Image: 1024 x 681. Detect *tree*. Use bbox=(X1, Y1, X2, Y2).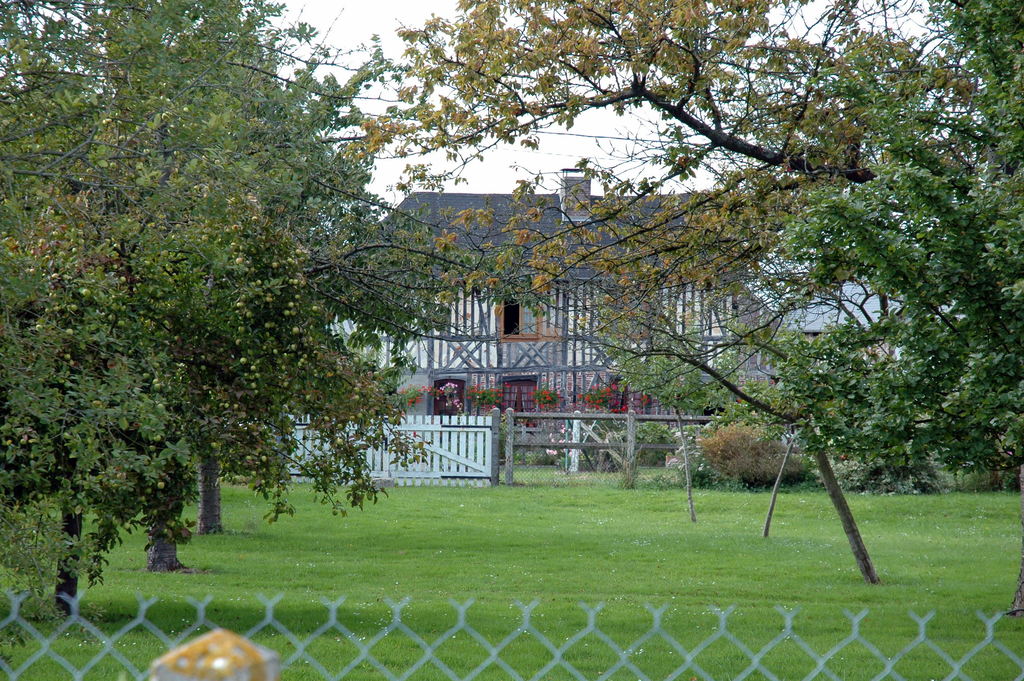
bbox=(596, 279, 741, 521).
